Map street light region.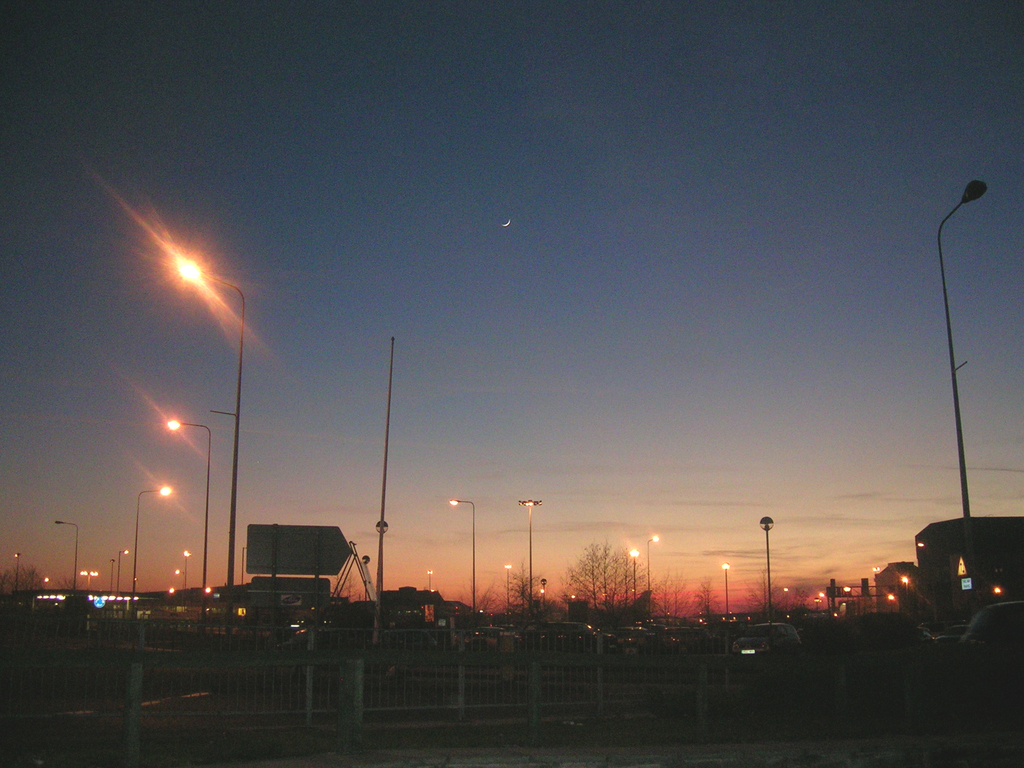
Mapped to (left=110, top=557, right=118, bottom=596).
